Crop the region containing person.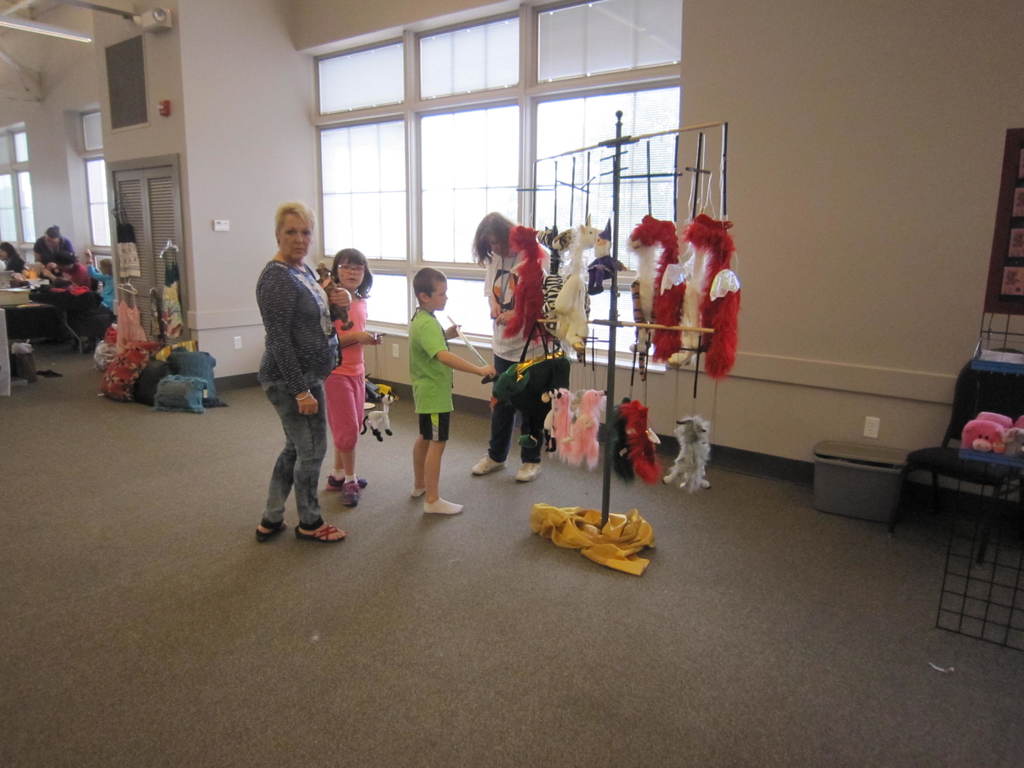
Crop region: box(29, 252, 102, 312).
